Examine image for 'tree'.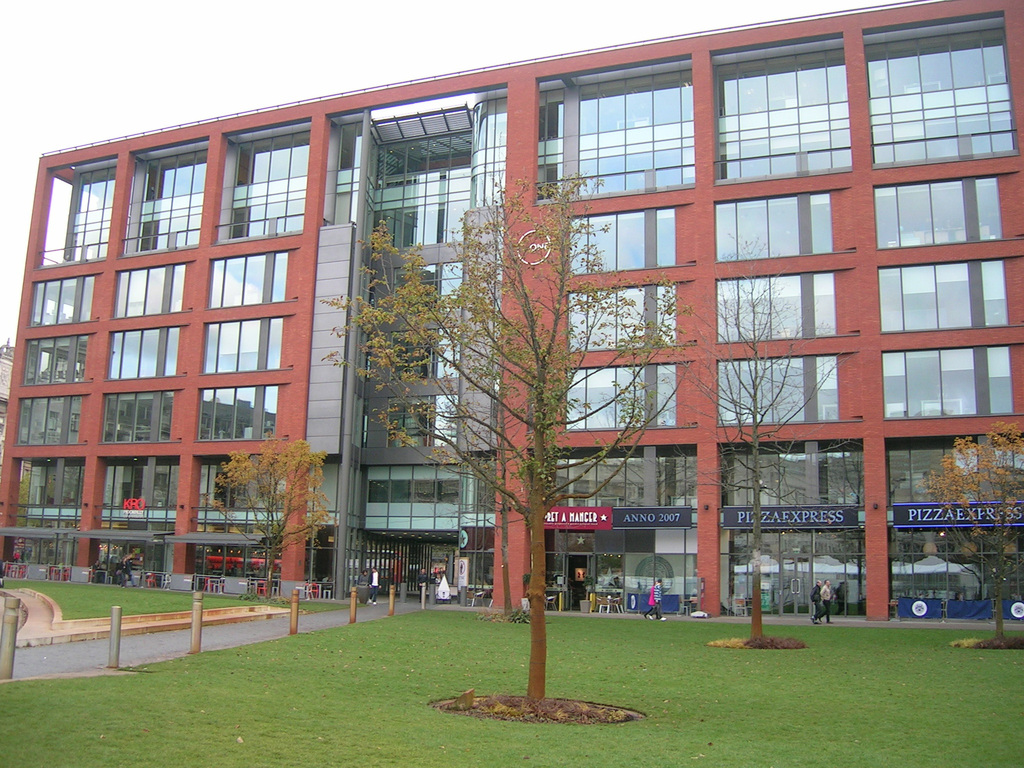
Examination result: Rect(626, 236, 869, 646).
